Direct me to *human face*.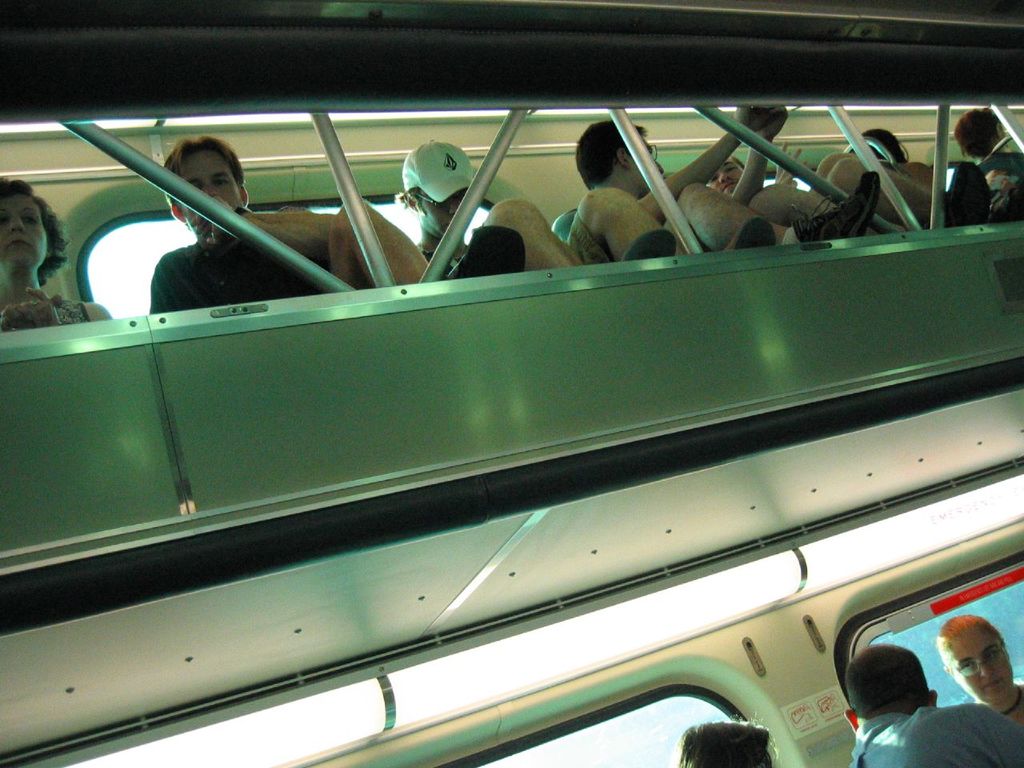
Direction: bbox=(418, 187, 469, 235).
